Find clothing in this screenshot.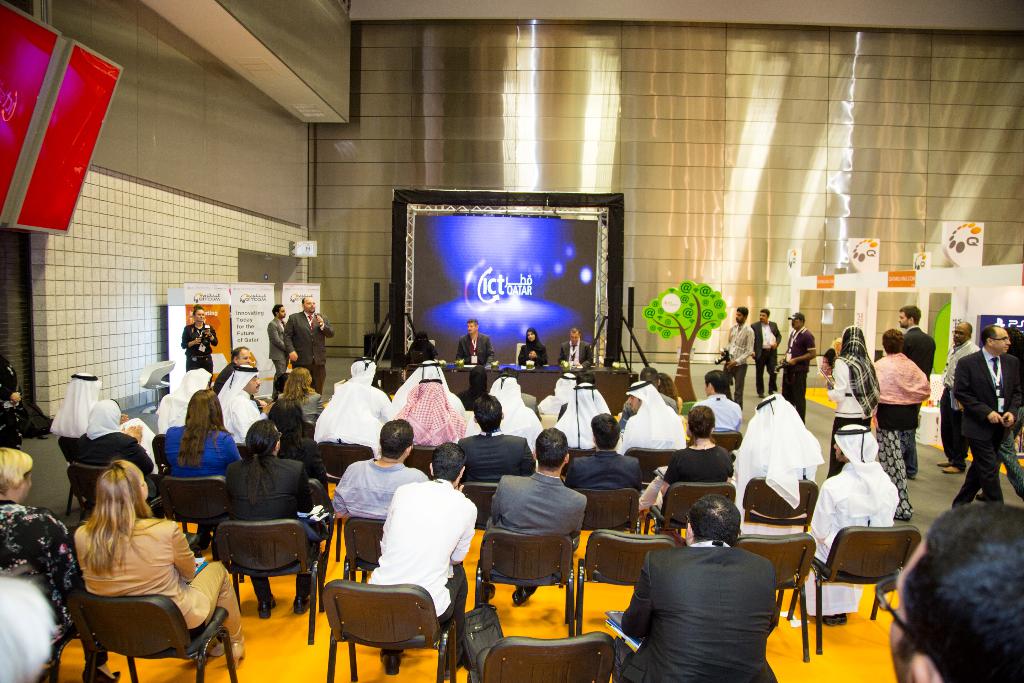
The bounding box for clothing is (x1=377, y1=368, x2=471, y2=443).
